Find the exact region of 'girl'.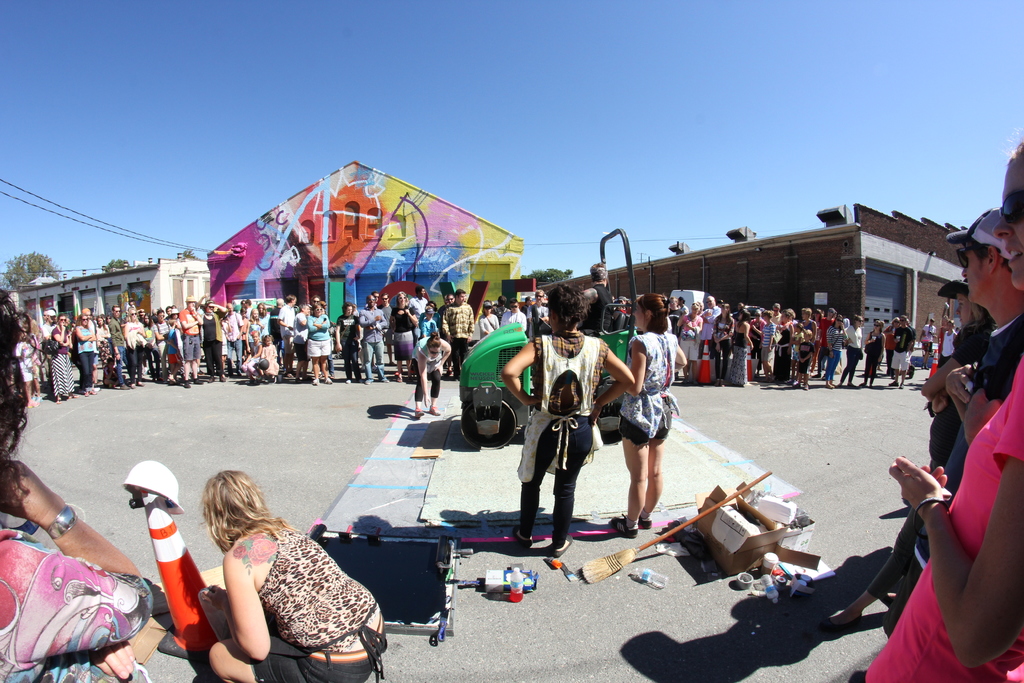
Exact region: [611,297,689,541].
